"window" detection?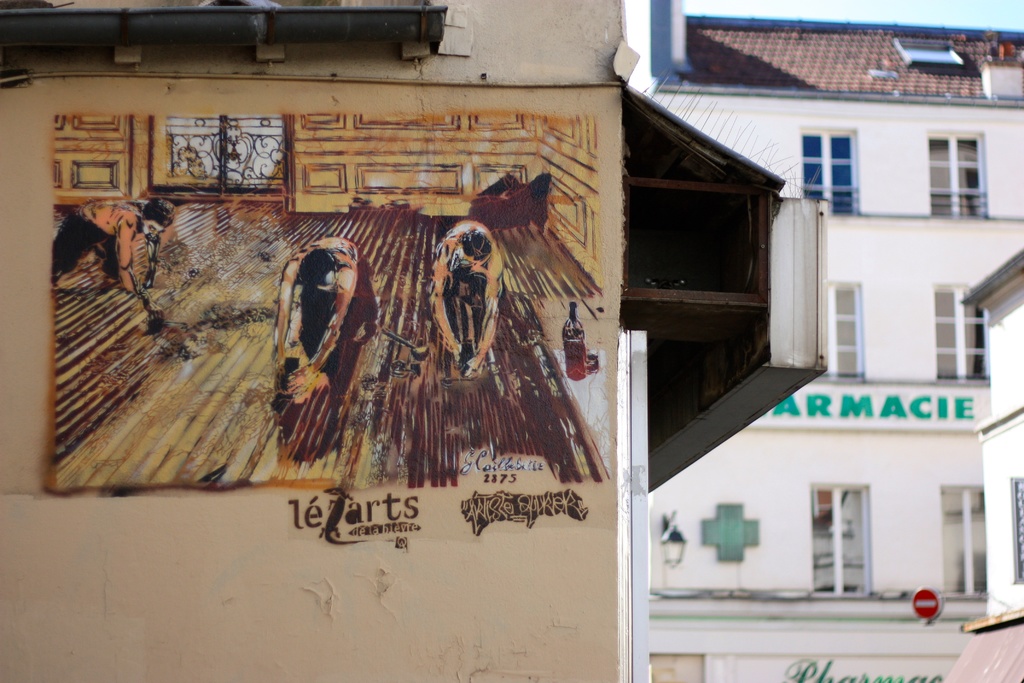
<box>936,484,986,601</box>
